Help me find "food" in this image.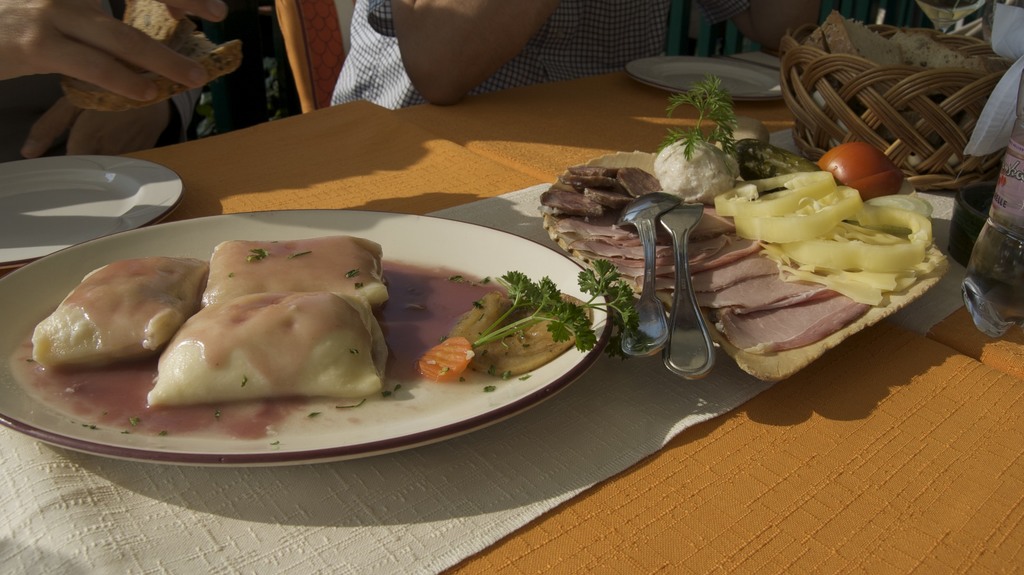
Found it: [left=559, top=206, right=870, bottom=354].
